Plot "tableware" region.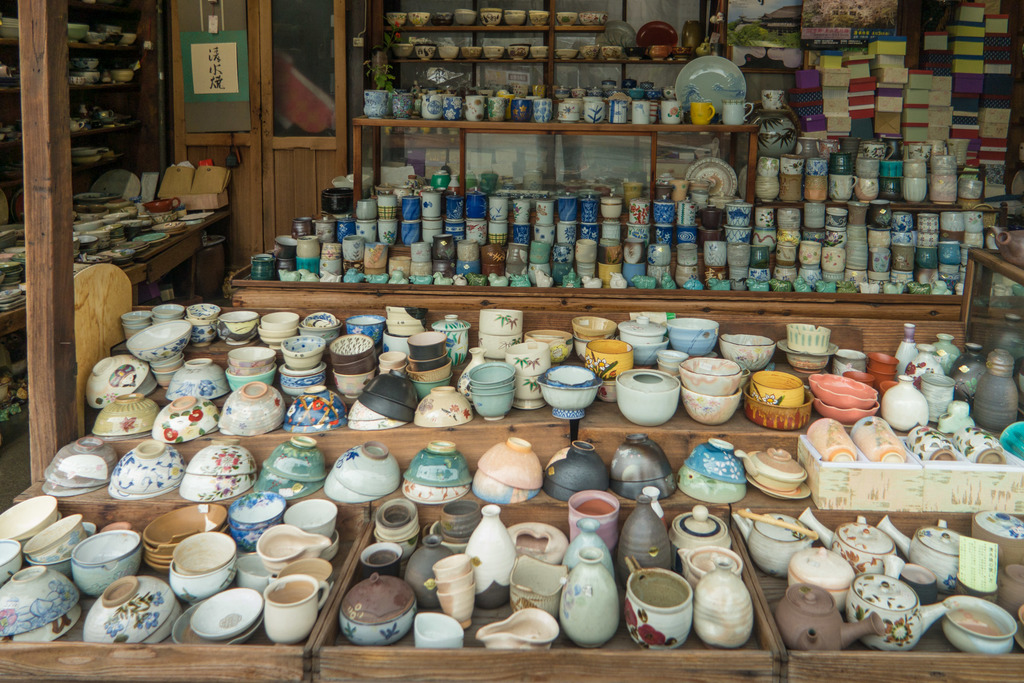
Plotted at x1=538, y1=332, x2=561, y2=340.
